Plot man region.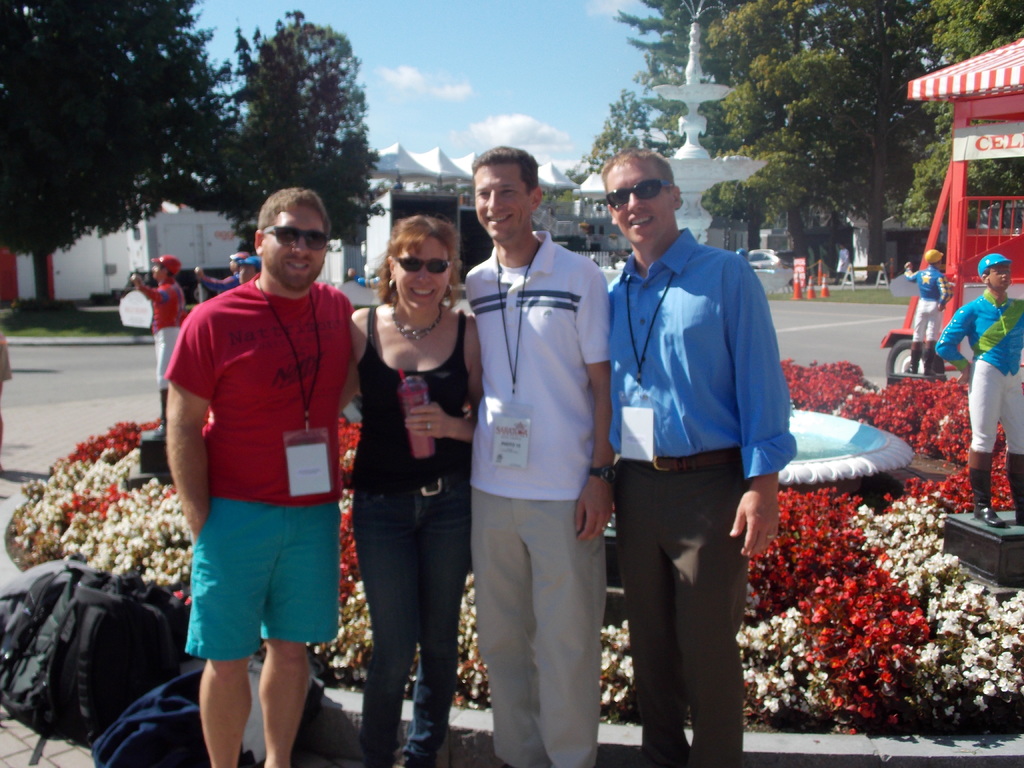
Plotted at 931/254/1023/531.
